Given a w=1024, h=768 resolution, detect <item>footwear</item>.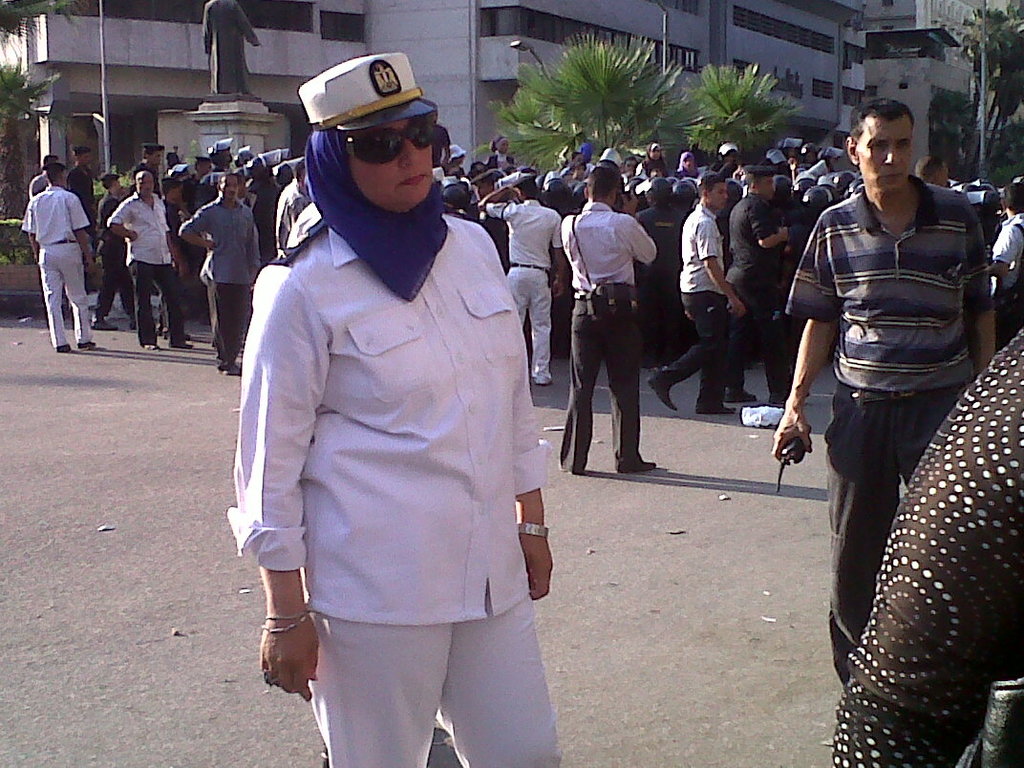
rect(613, 460, 657, 470).
